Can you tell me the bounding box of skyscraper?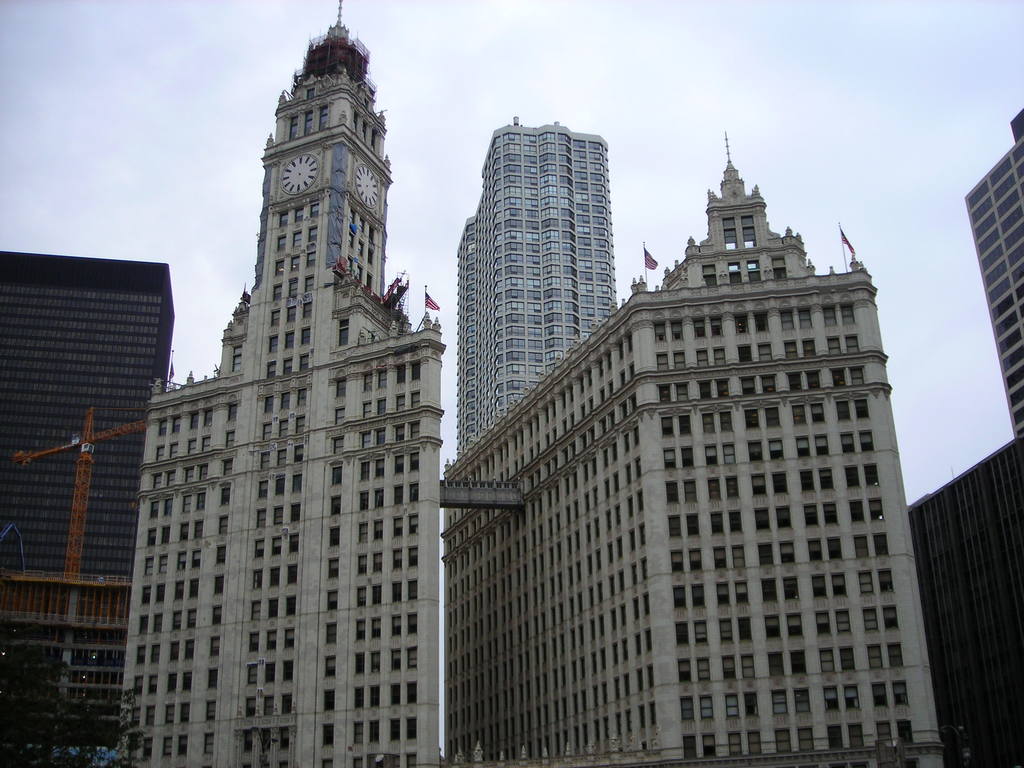
x1=451 y1=114 x2=620 y2=456.
